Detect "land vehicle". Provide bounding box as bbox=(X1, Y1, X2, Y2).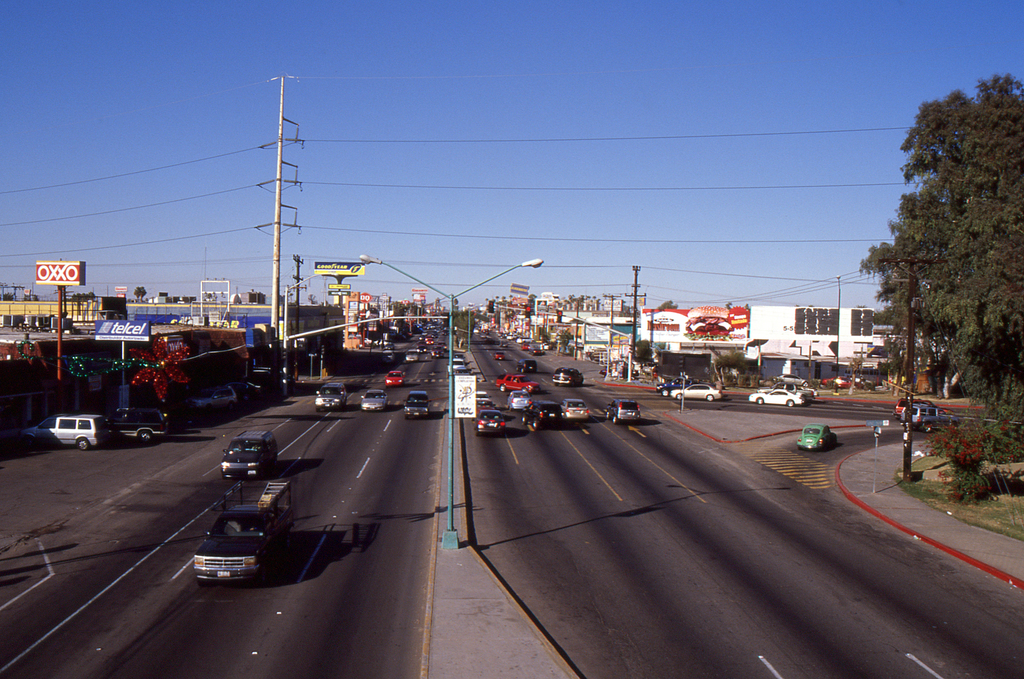
bbox=(895, 397, 906, 410).
